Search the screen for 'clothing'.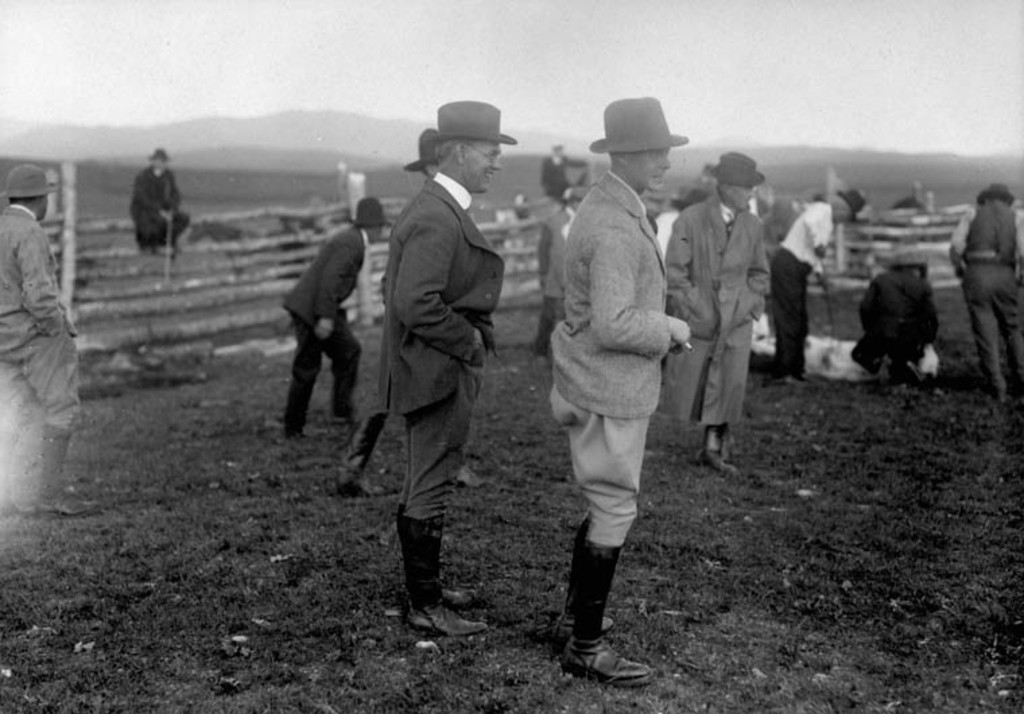
Found at {"x1": 658, "y1": 182, "x2": 769, "y2": 422}.
